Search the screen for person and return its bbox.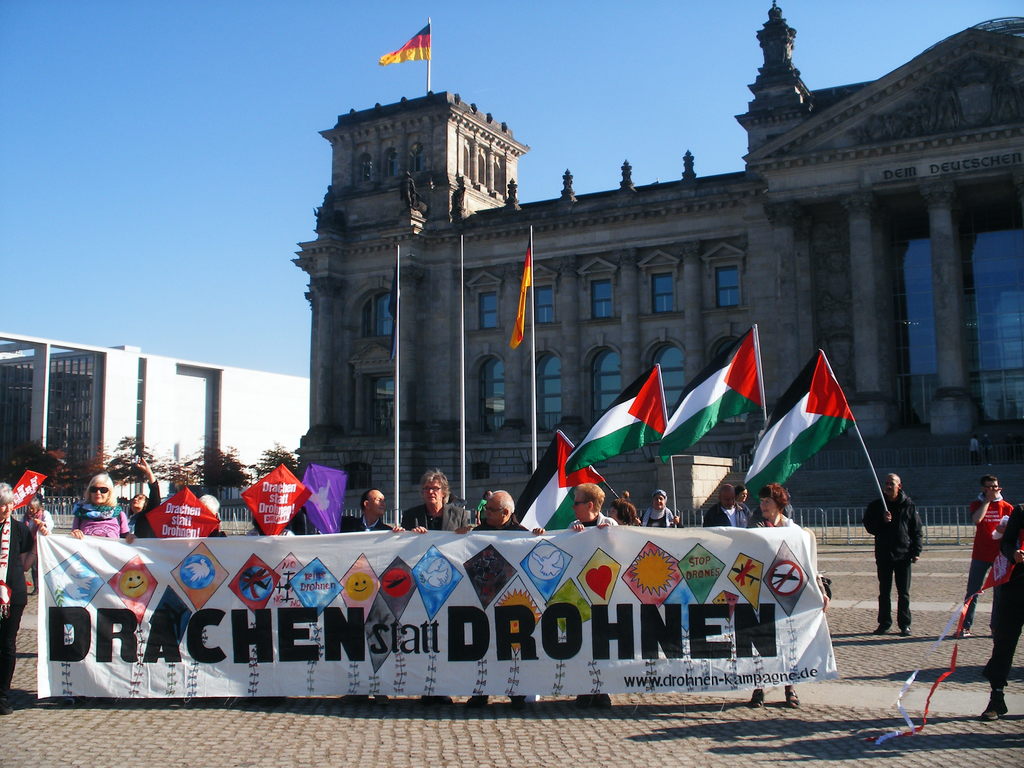
Found: box=[0, 482, 49, 706].
